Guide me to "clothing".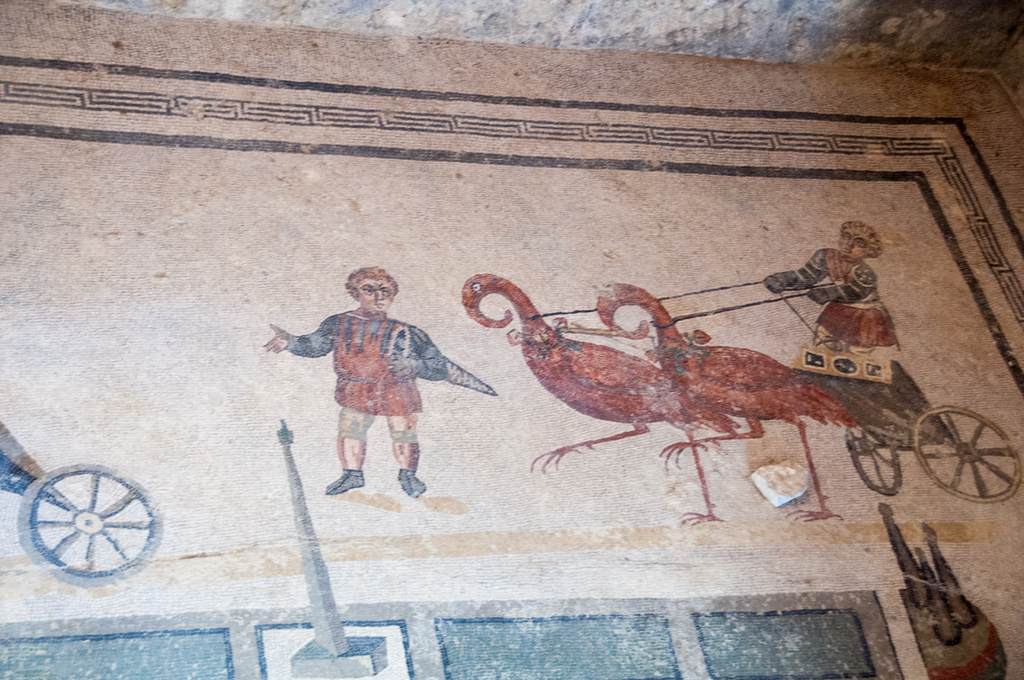
Guidance: 291 311 420 466.
